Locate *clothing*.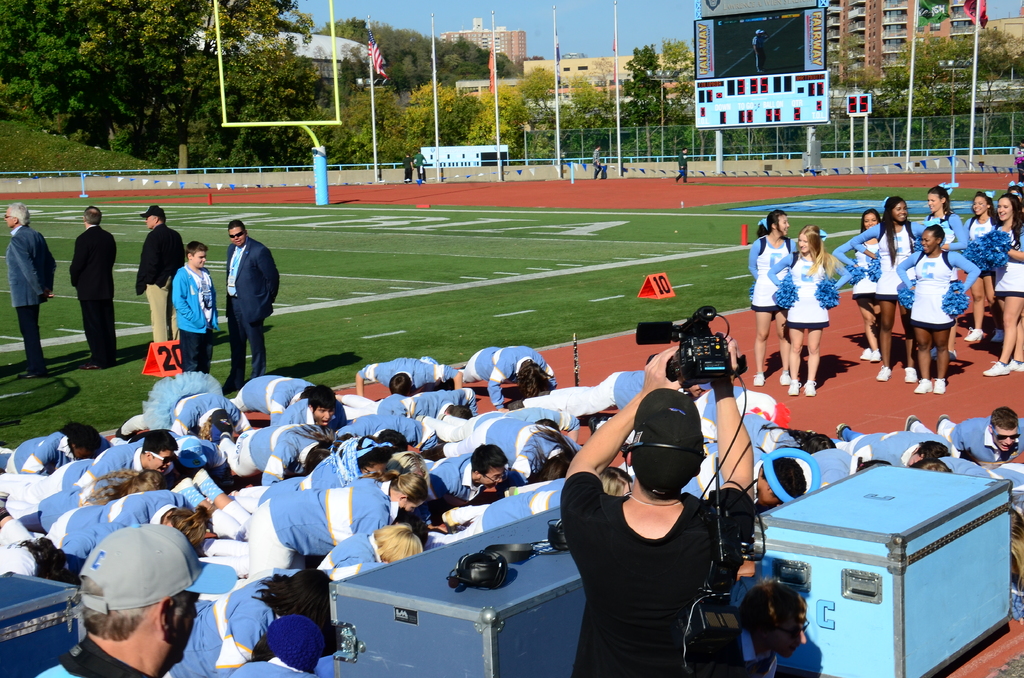
Bounding box: bbox(922, 213, 968, 279).
